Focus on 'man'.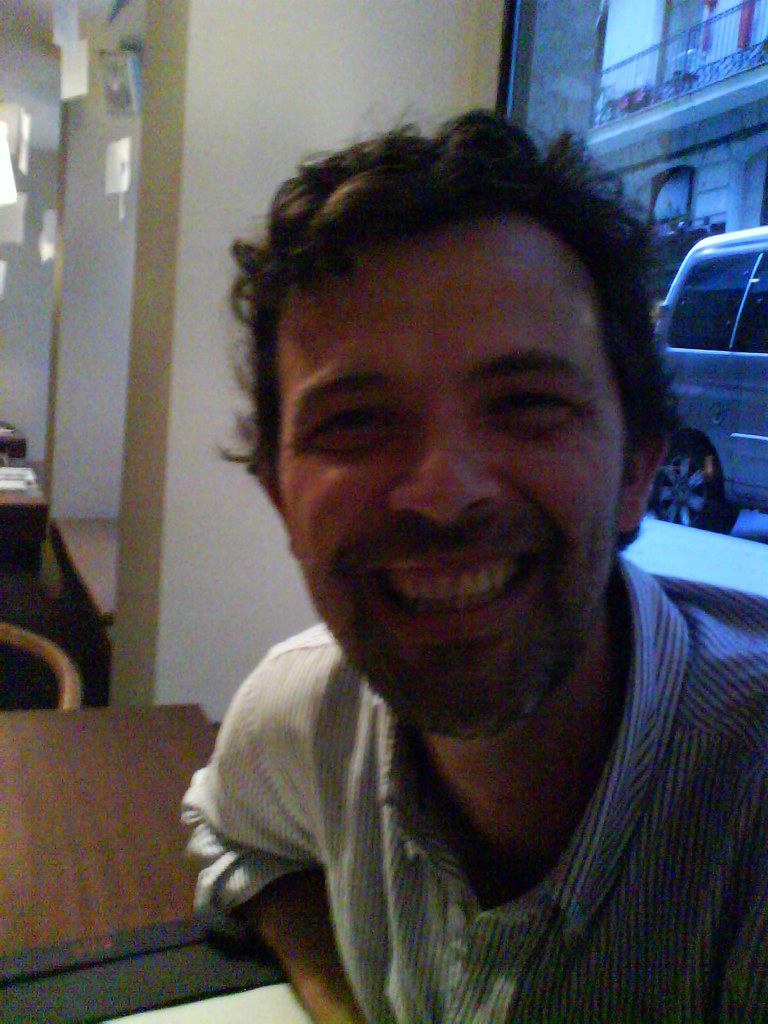
Focused at crop(109, 105, 767, 1017).
